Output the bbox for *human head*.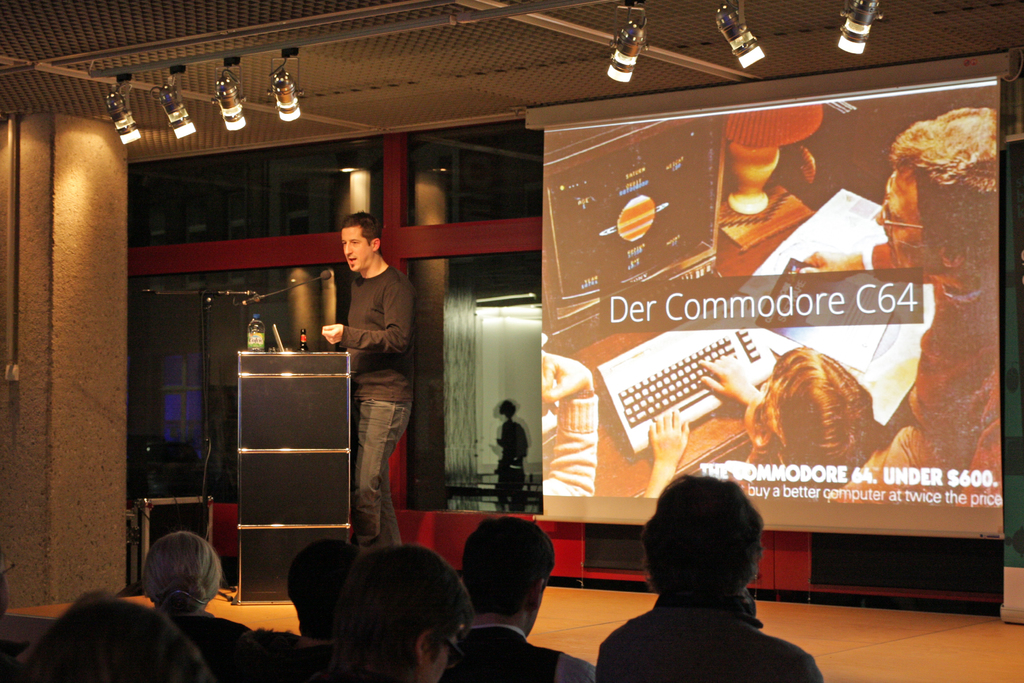
873,103,1008,269.
